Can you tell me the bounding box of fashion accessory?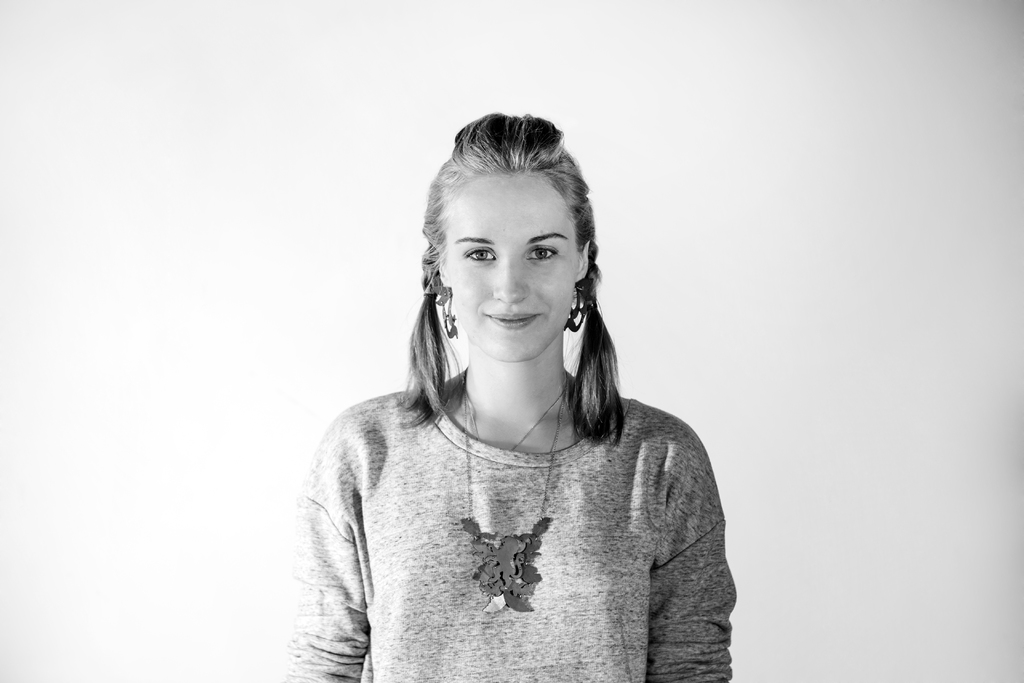
select_region(424, 276, 460, 343).
